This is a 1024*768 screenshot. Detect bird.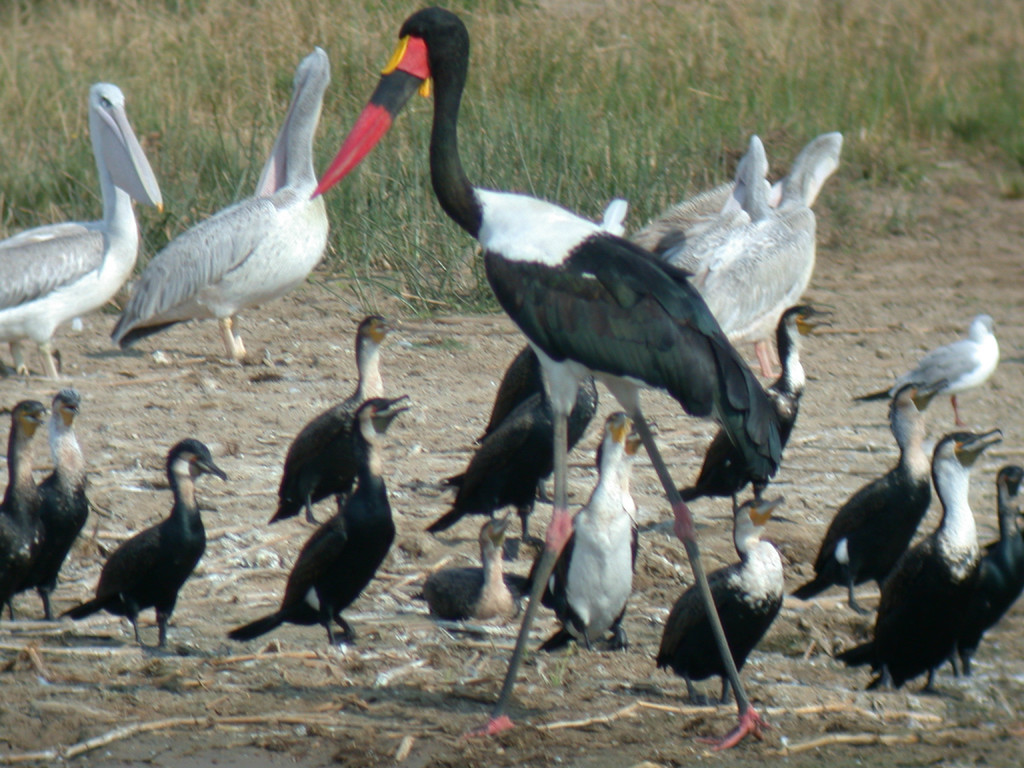
0,398,47,631.
